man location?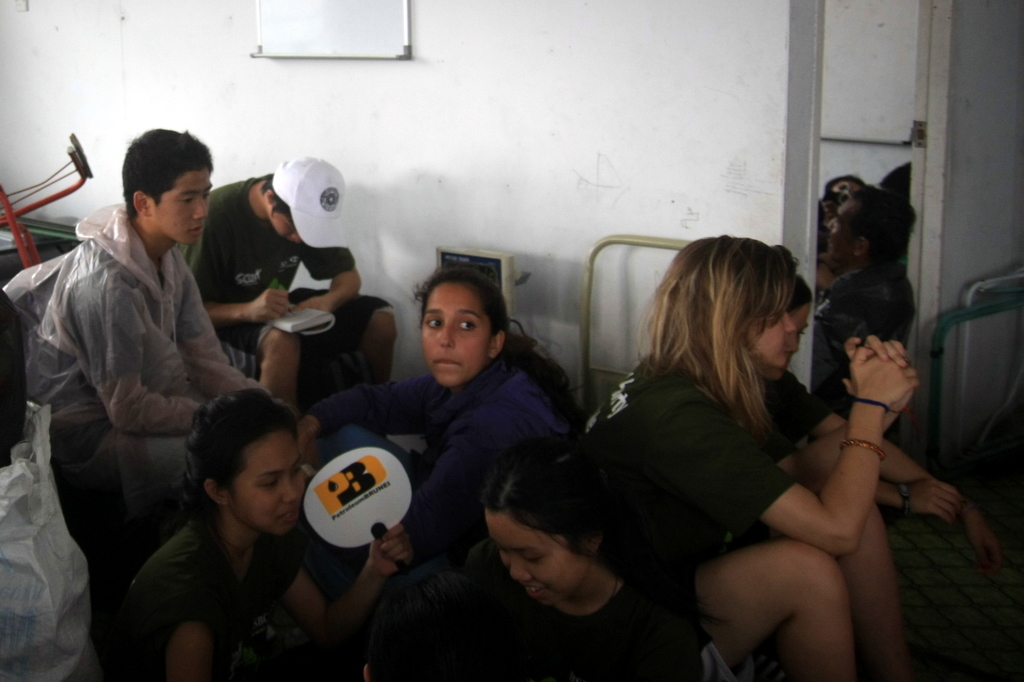
detection(172, 152, 398, 415)
